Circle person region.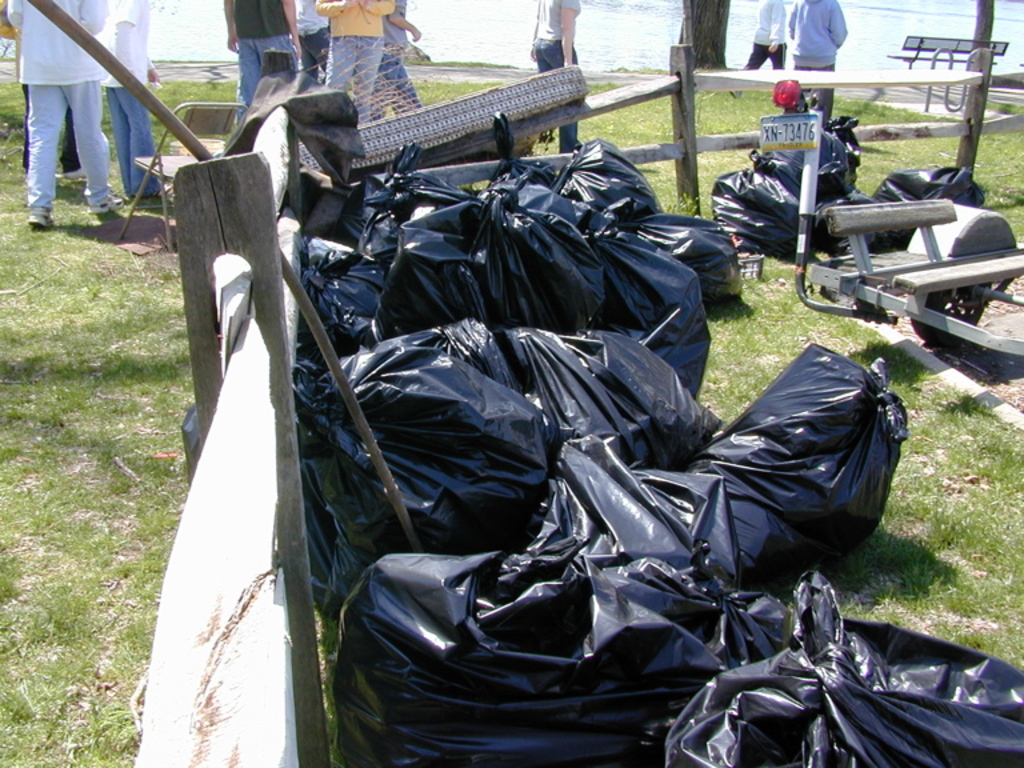
Region: {"left": 793, "top": 0, "right": 860, "bottom": 132}.
